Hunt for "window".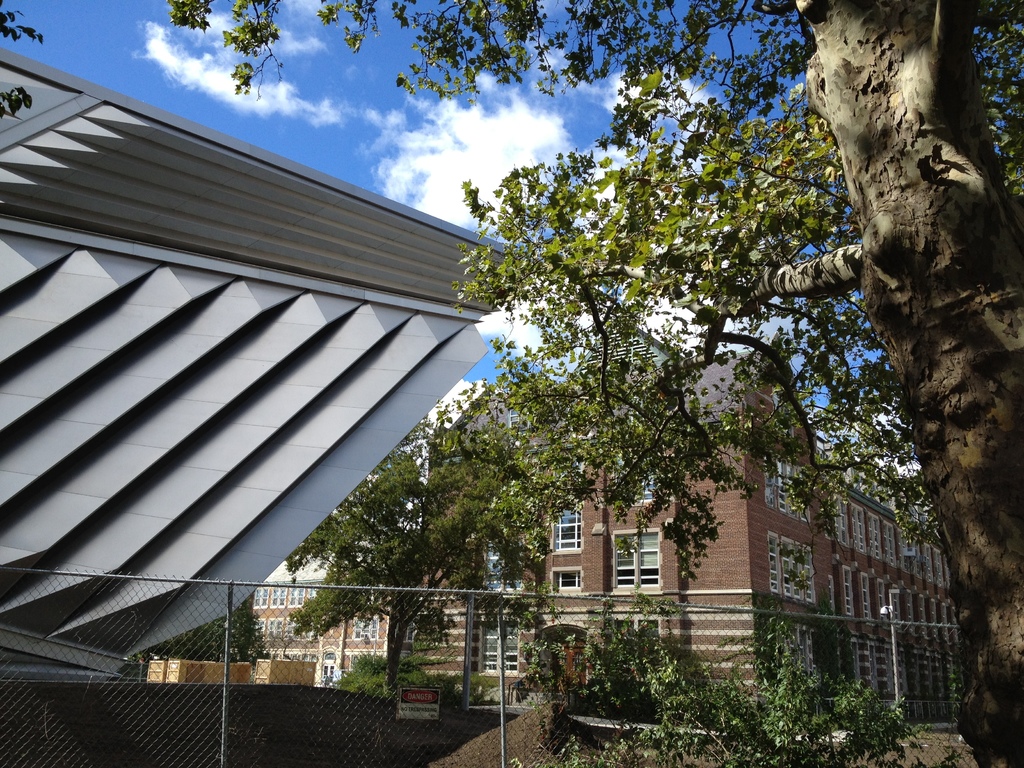
Hunted down at [912, 534, 925, 579].
